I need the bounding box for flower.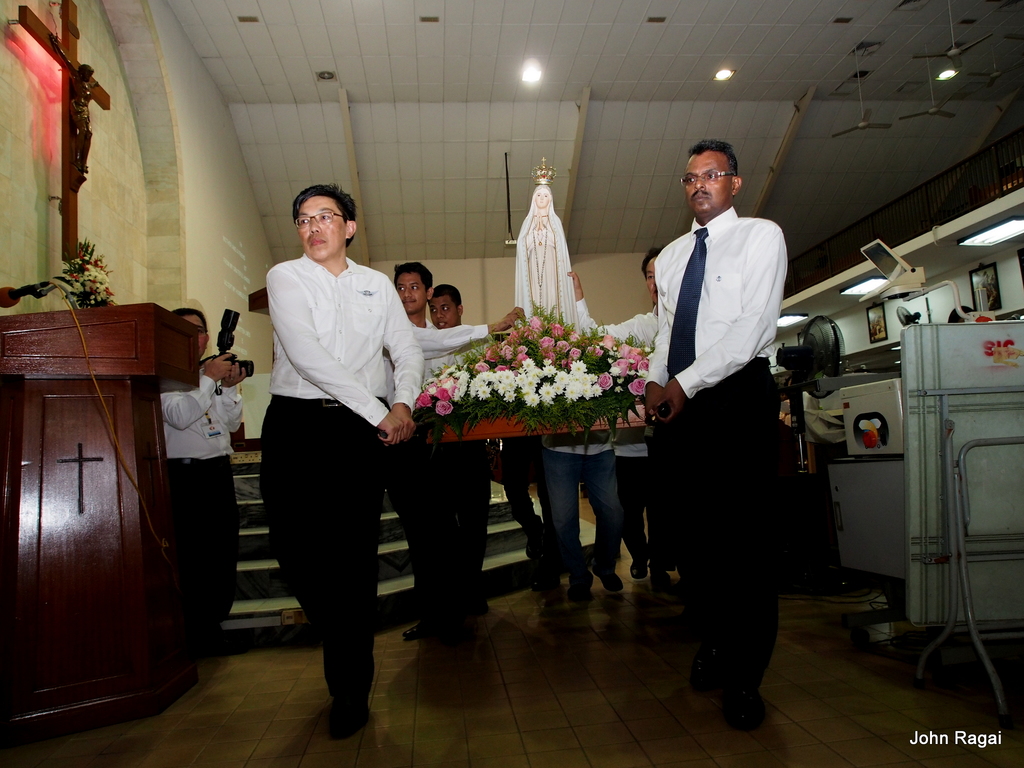
Here it is: x1=70 y1=253 x2=115 y2=304.
